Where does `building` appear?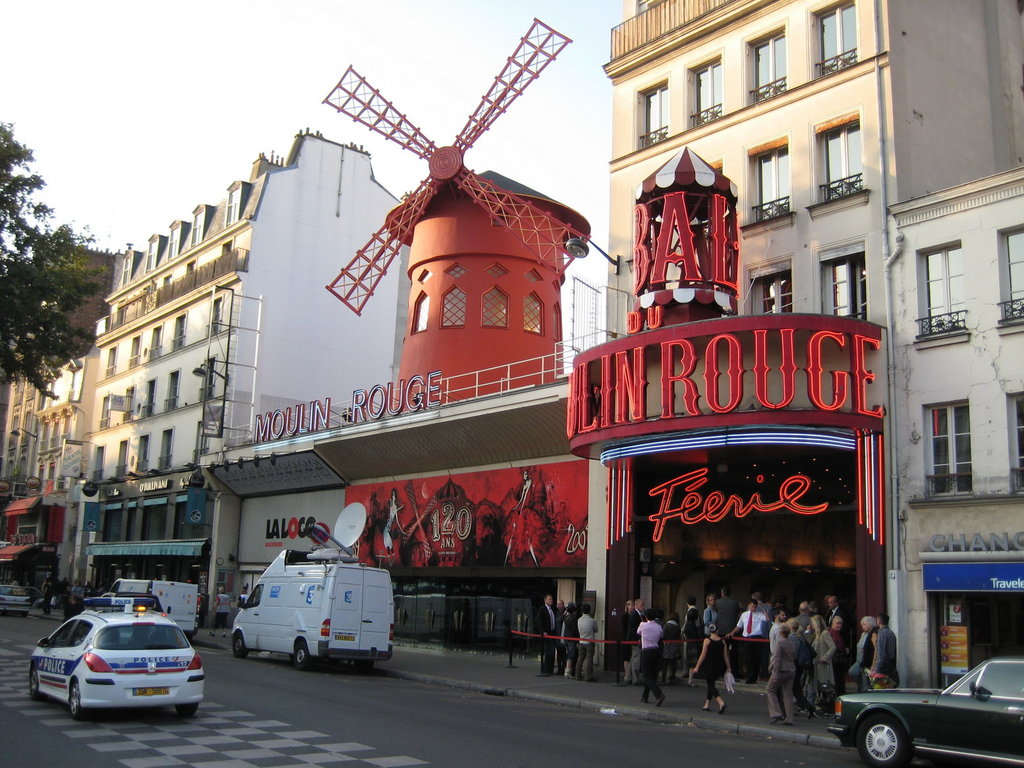
Appears at 3 335 94 486.
